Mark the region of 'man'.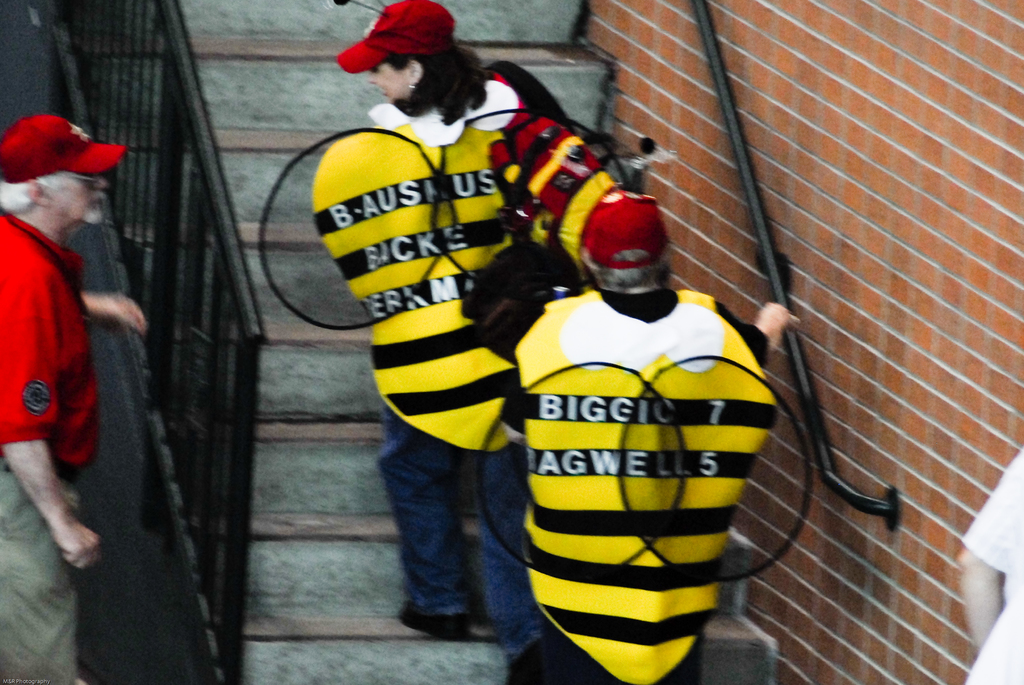
Region: 0 97 171 658.
